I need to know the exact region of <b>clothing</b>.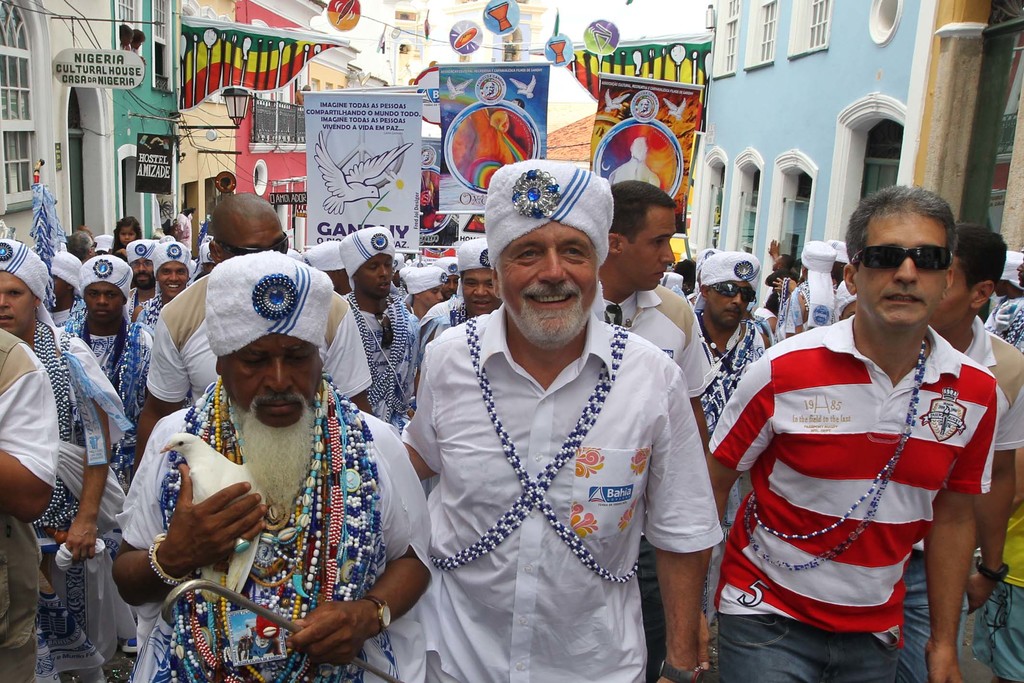
Region: [35, 320, 125, 682].
